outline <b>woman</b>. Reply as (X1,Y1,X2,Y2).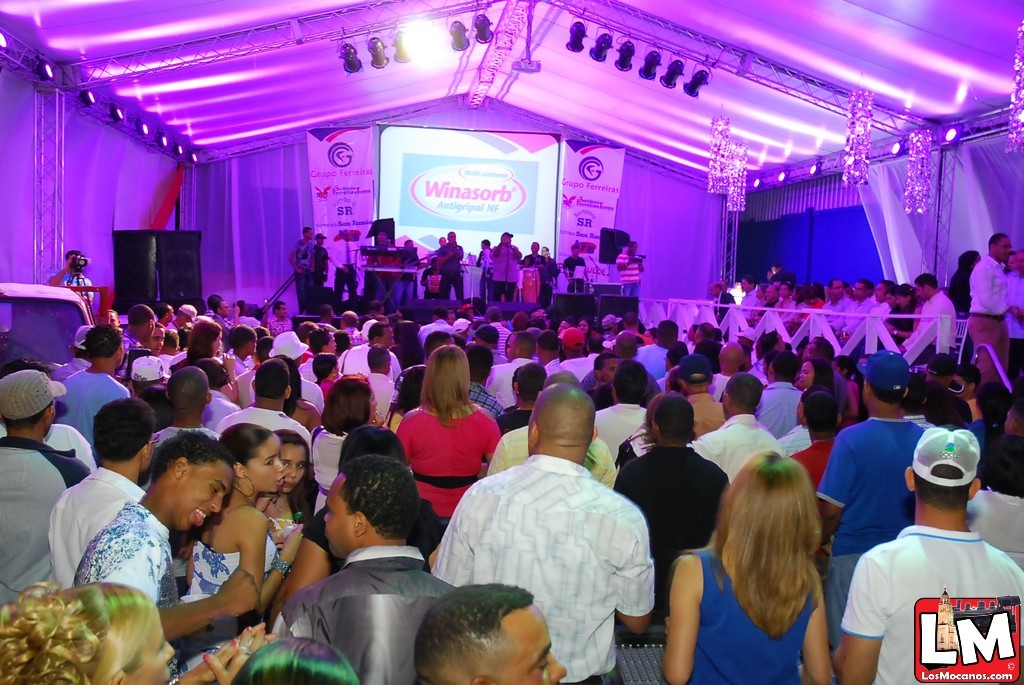
(677,444,866,677).
